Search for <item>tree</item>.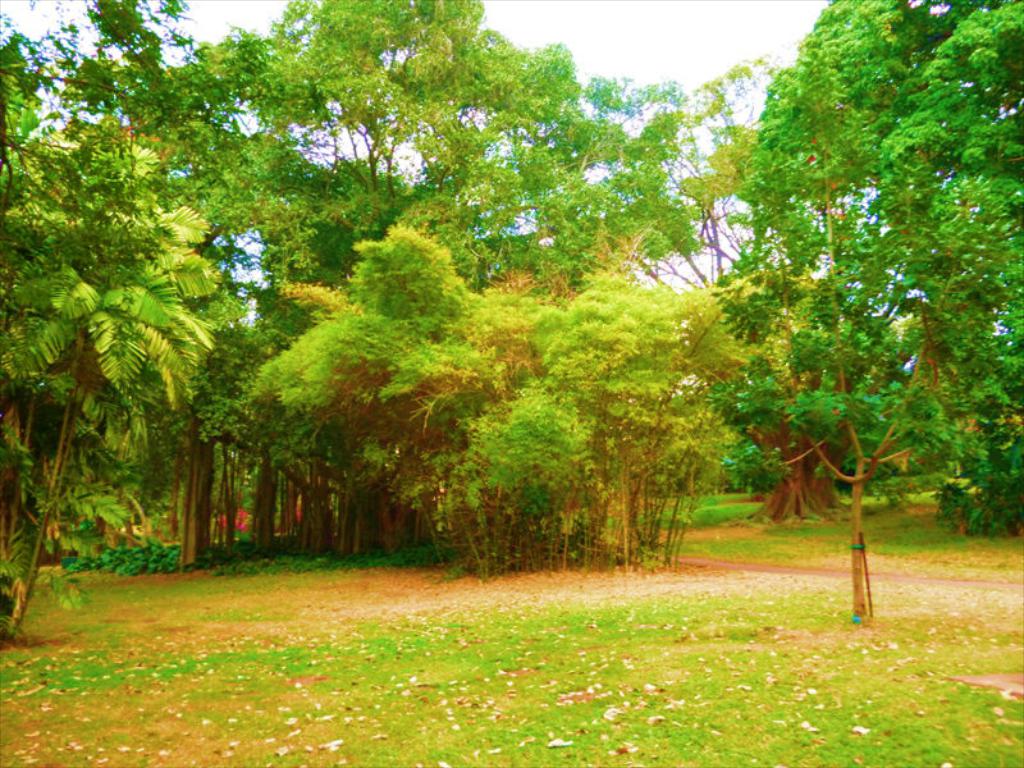
Found at <region>678, 0, 1006, 582</region>.
